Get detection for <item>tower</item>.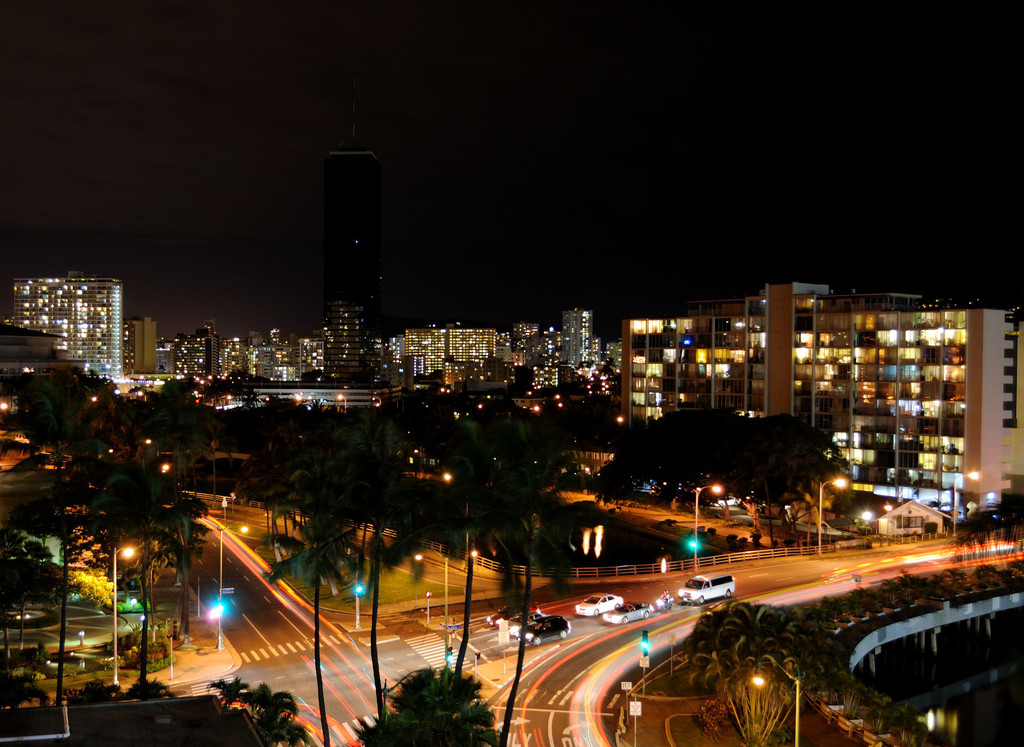
Detection: <region>552, 307, 598, 384</region>.
